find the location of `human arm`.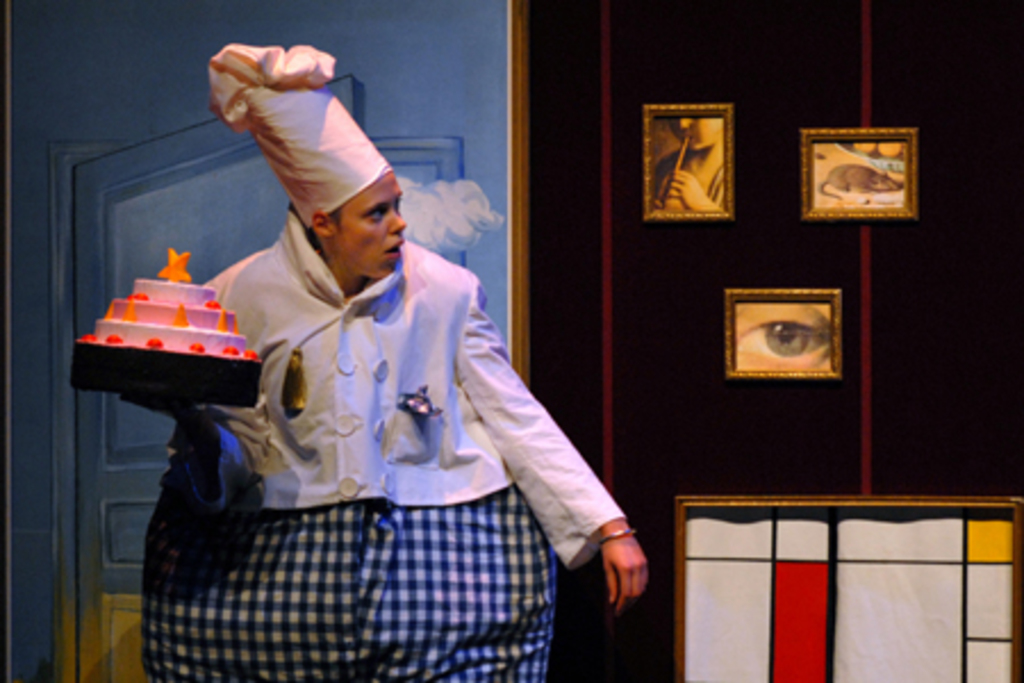
Location: pyautogui.locateOnScreen(455, 275, 651, 608).
